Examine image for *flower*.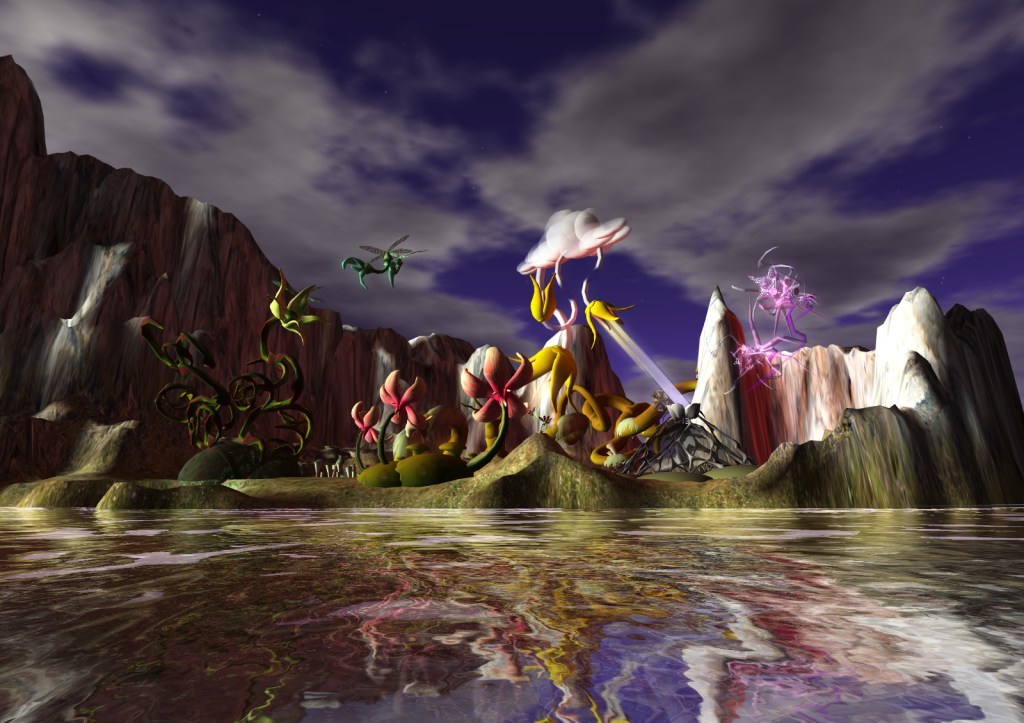
Examination result: box(532, 271, 557, 323).
